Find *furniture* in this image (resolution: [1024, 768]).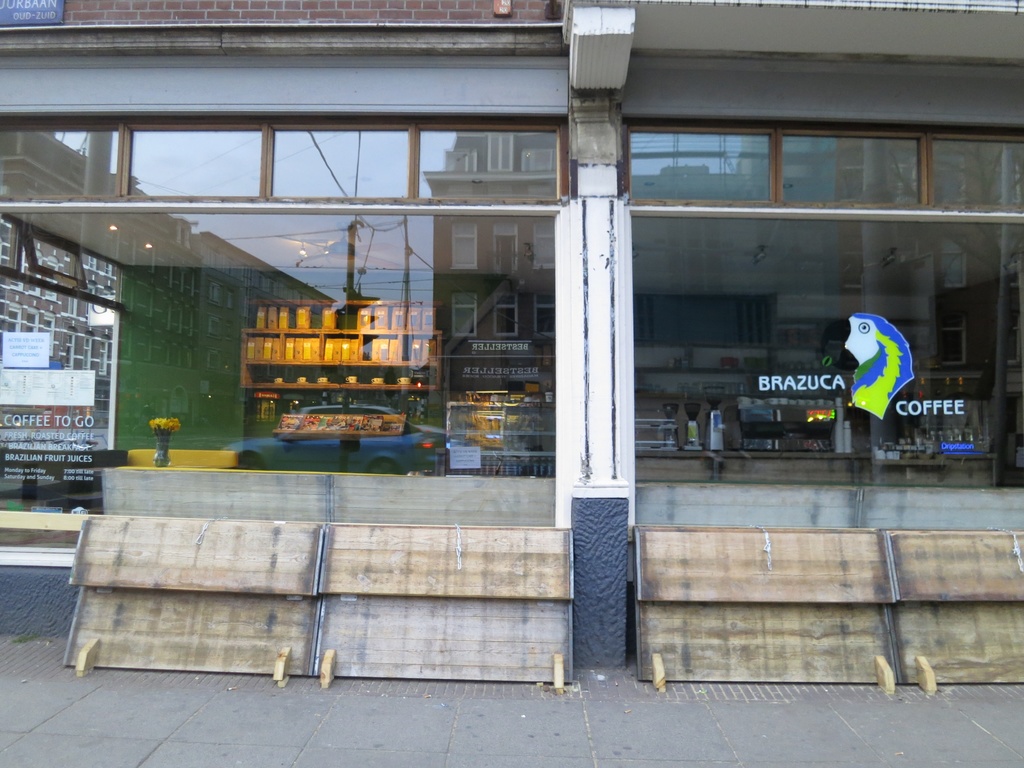
bbox=[239, 297, 443, 392].
